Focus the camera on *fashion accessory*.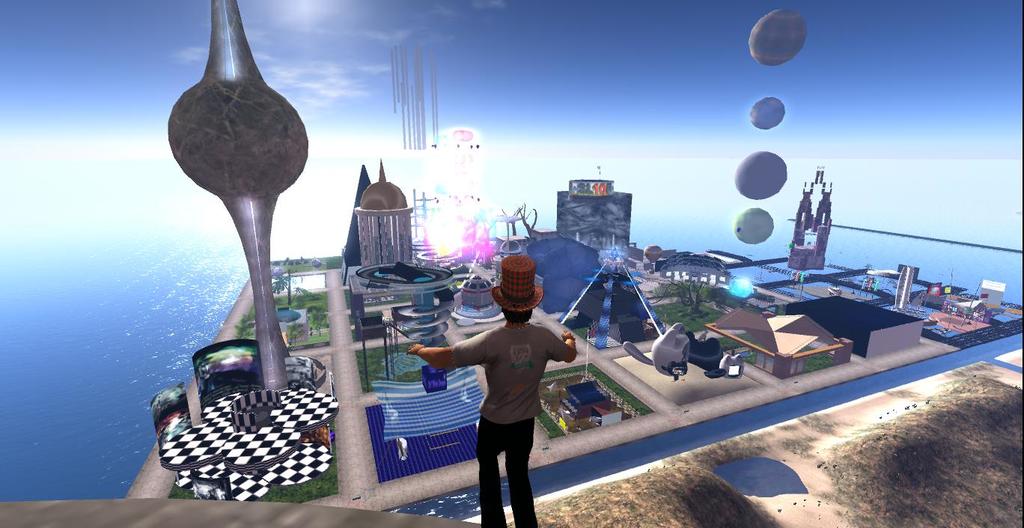
Focus region: [left=487, top=251, right=546, bottom=315].
